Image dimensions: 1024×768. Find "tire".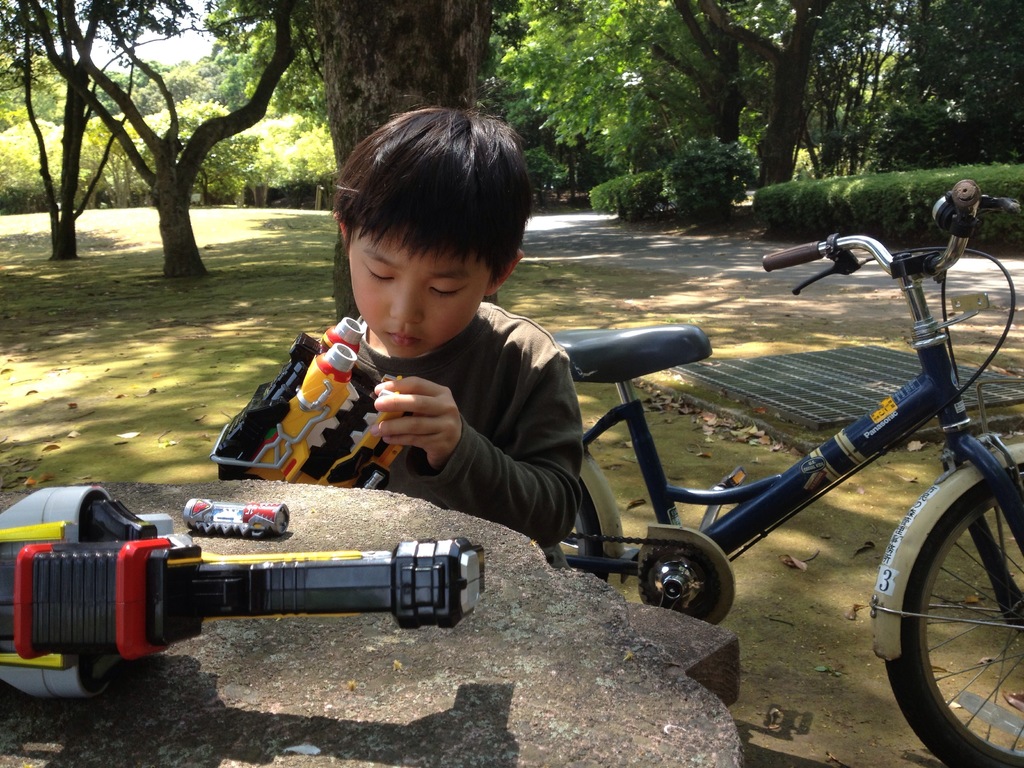
(left=885, top=470, right=1023, bottom=767).
